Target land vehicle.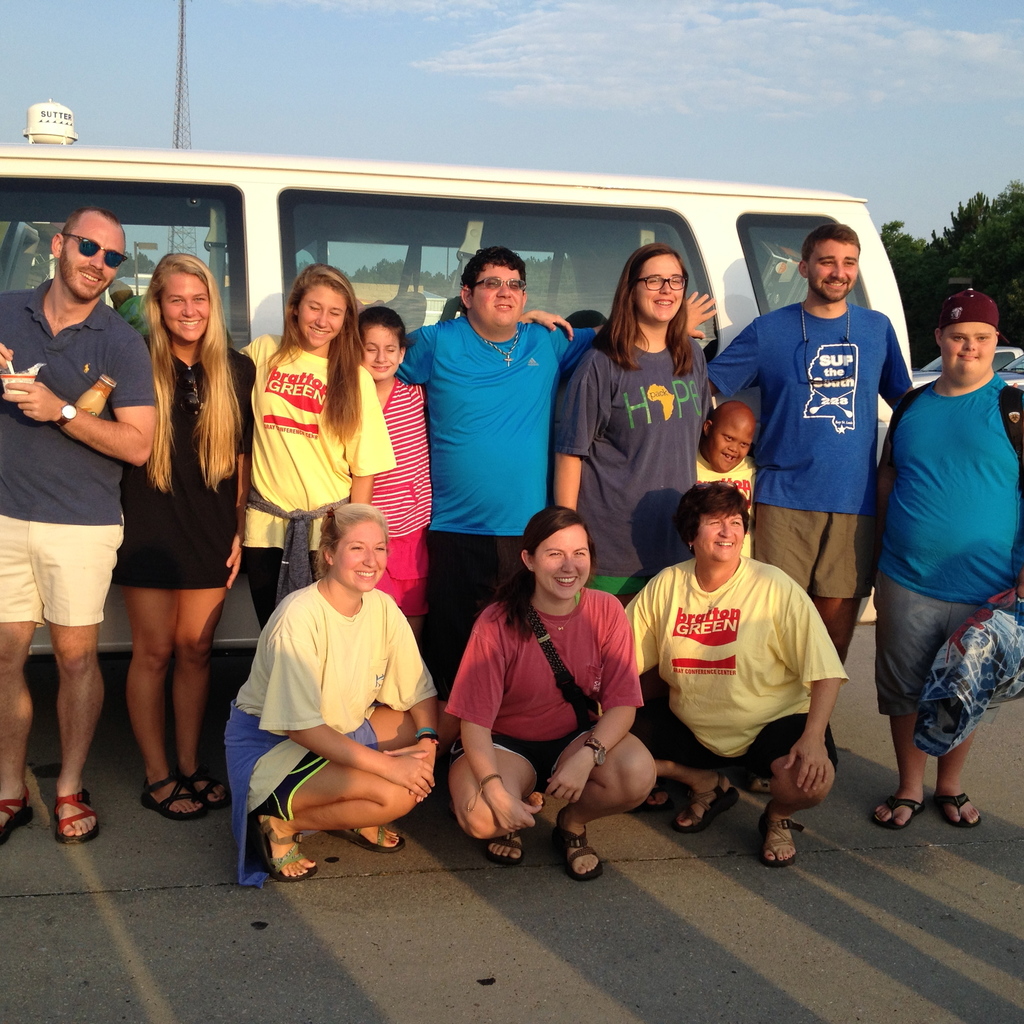
Target region: (914, 344, 1013, 383).
